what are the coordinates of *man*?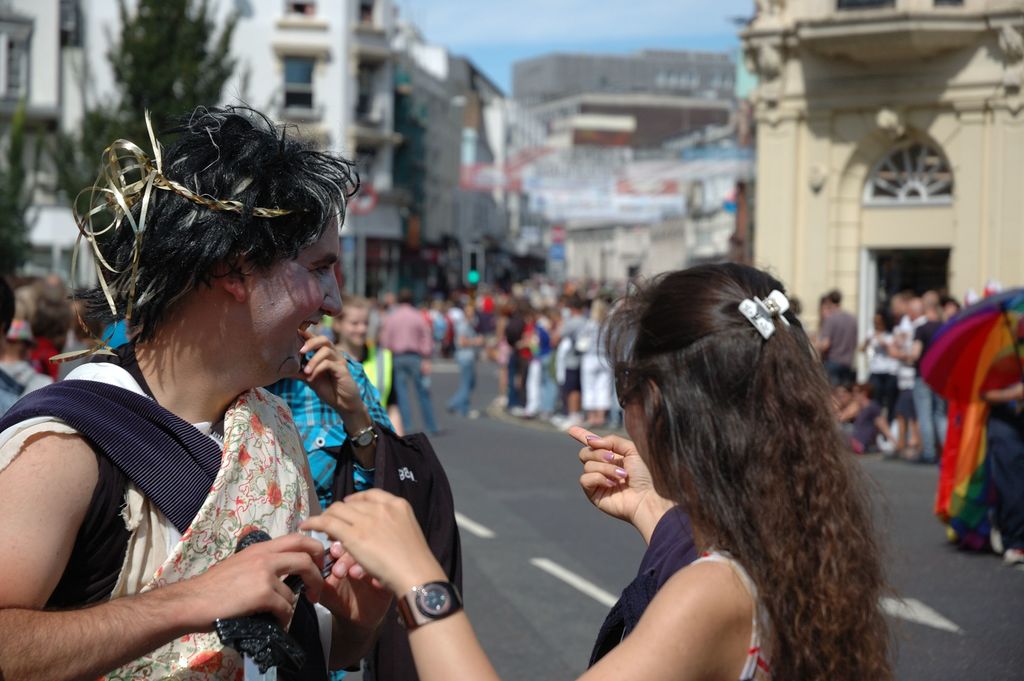
bbox=[818, 288, 858, 390].
